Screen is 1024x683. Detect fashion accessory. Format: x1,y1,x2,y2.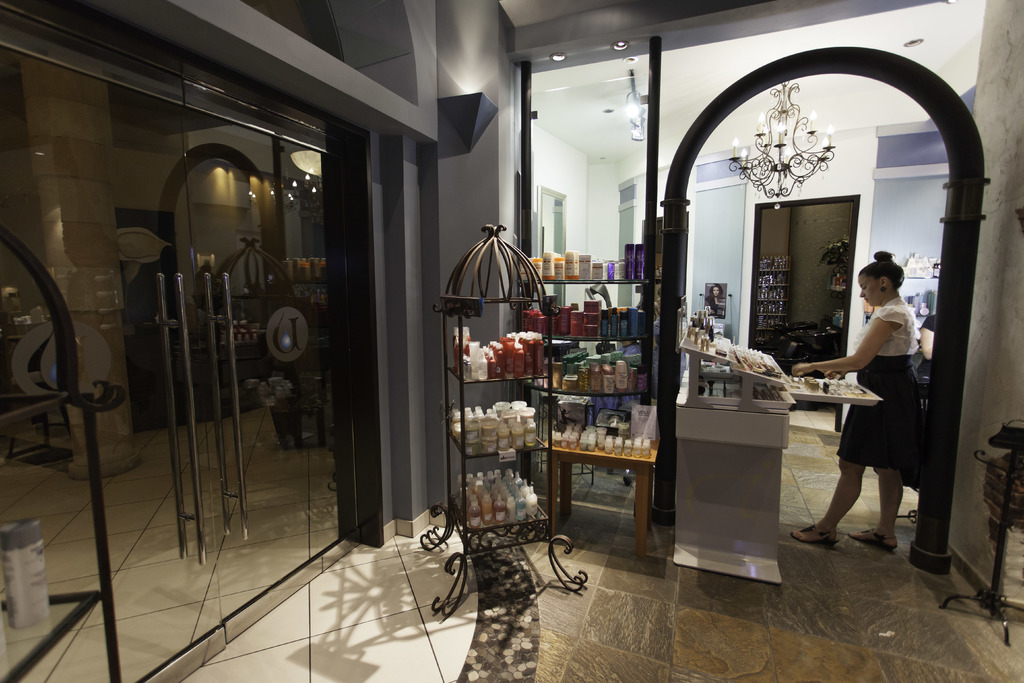
849,527,896,553.
